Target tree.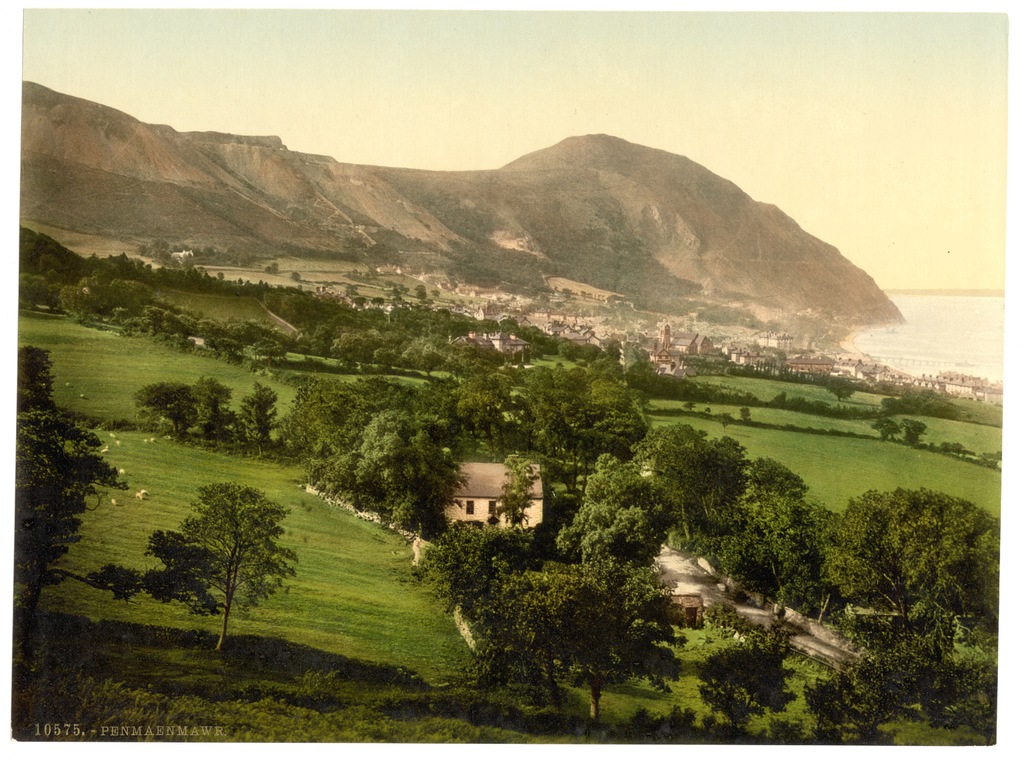
Target region: [x1=294, y1=376, x2=394, y2=522].
